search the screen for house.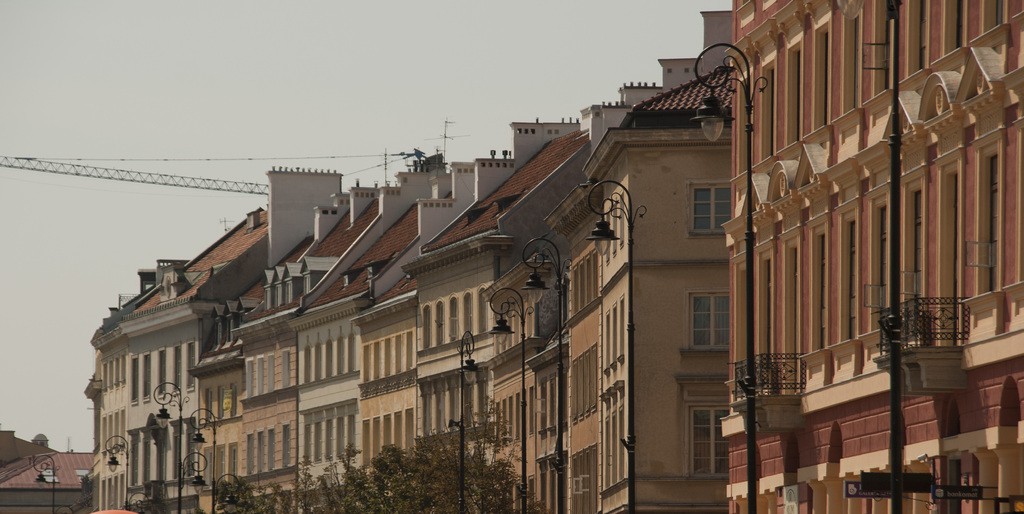
Found at locate(725, 0, 1023, 513).
